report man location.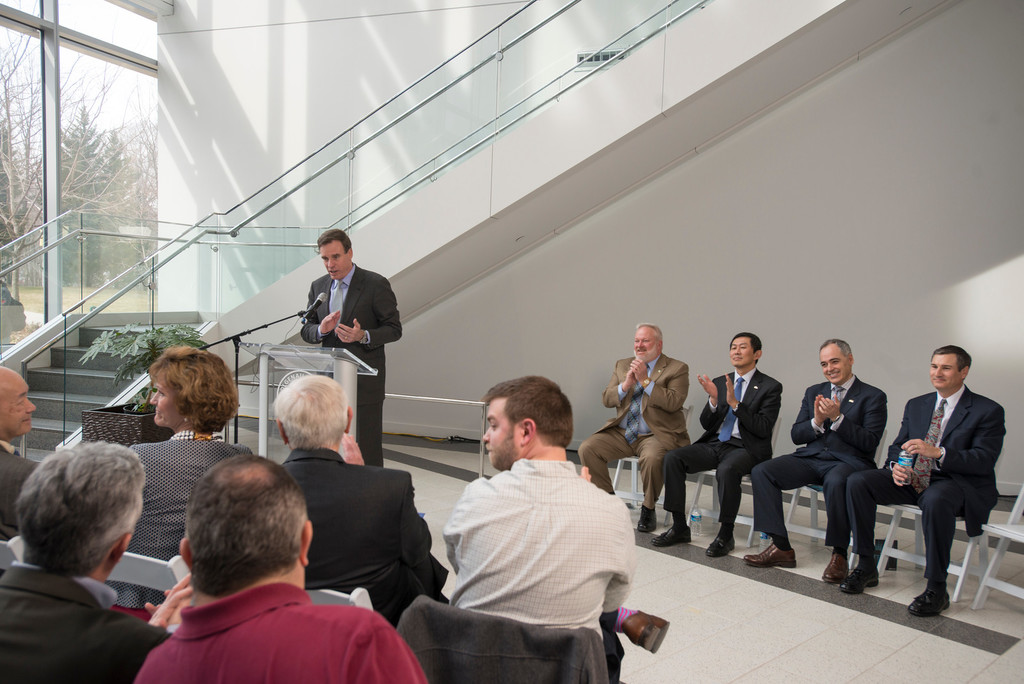
Report: box=[0, 370, 41, 544].
